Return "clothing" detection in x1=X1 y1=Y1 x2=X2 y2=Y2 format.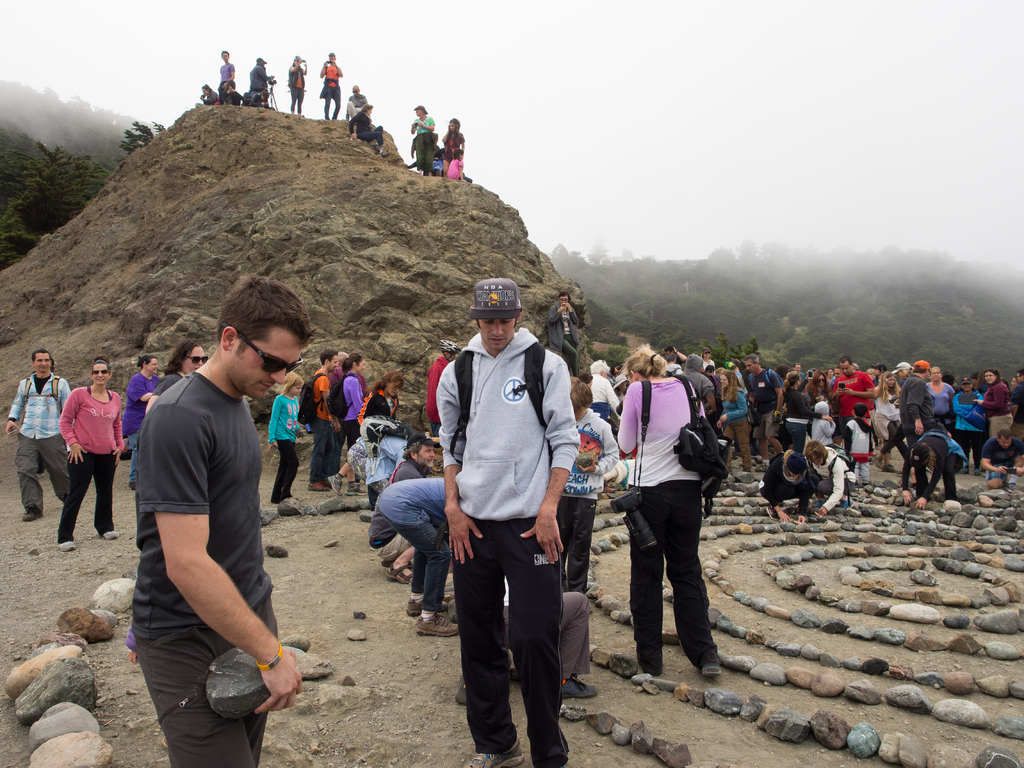
x1=973 y1=380 x2=1023 y2=437.
